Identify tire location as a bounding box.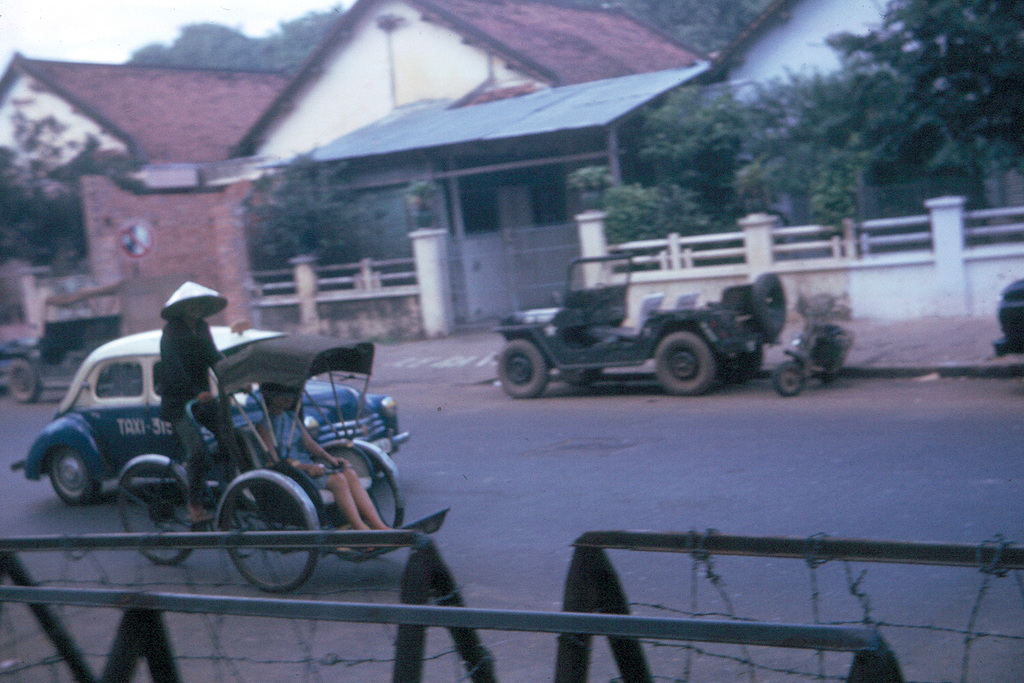
box=[772, 361, 812, 395].
